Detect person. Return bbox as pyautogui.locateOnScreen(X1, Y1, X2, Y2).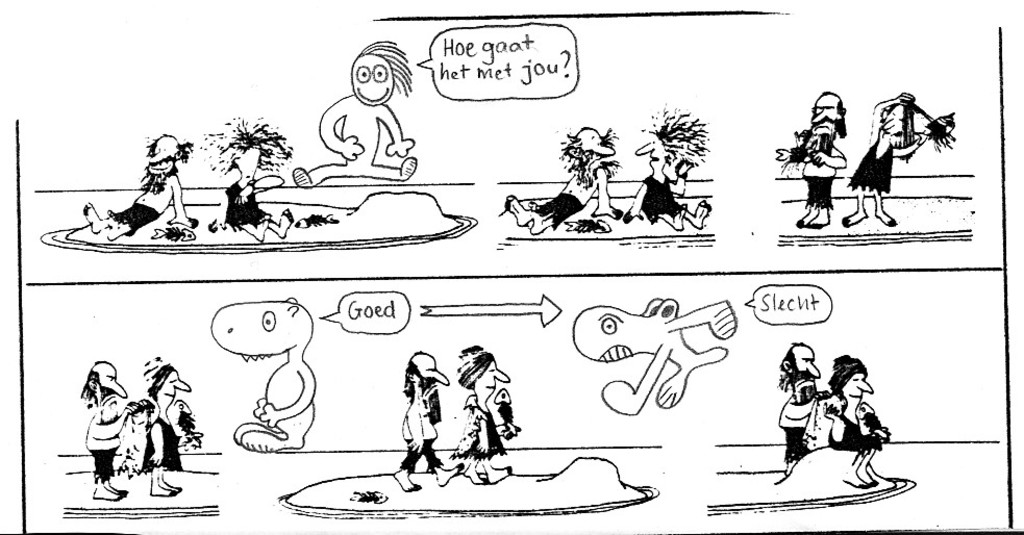
pyautogui.locateOnScreen(77, 130, 199, 251).
